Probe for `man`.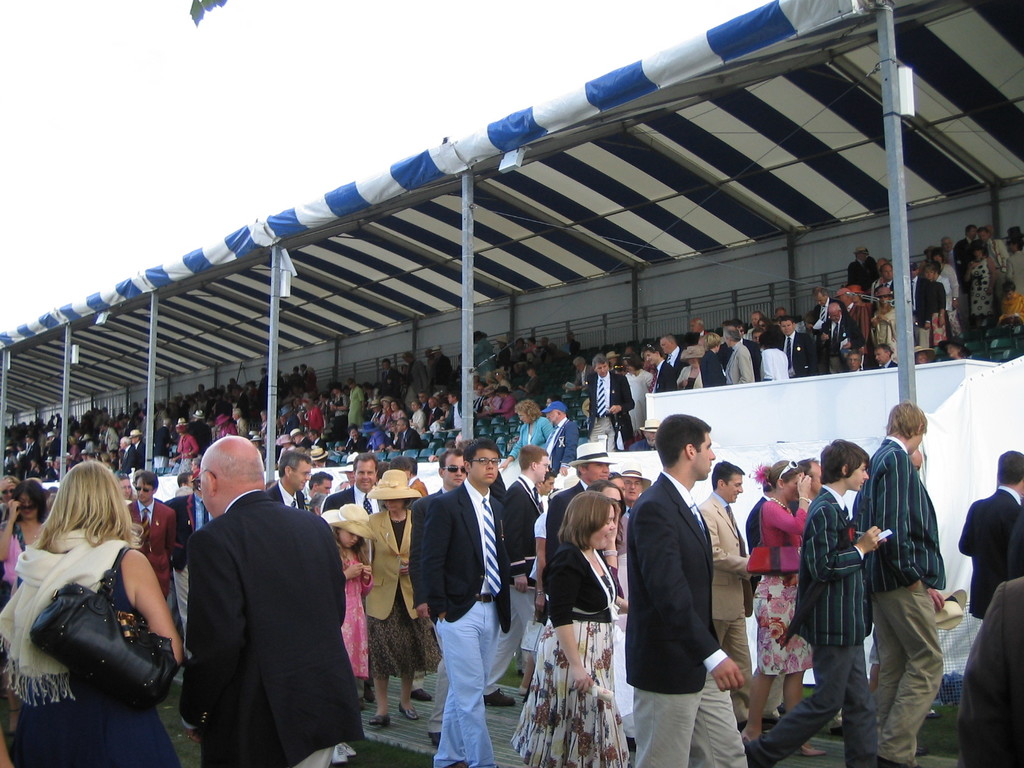
Probe result: 267, 447, 314, 516.
